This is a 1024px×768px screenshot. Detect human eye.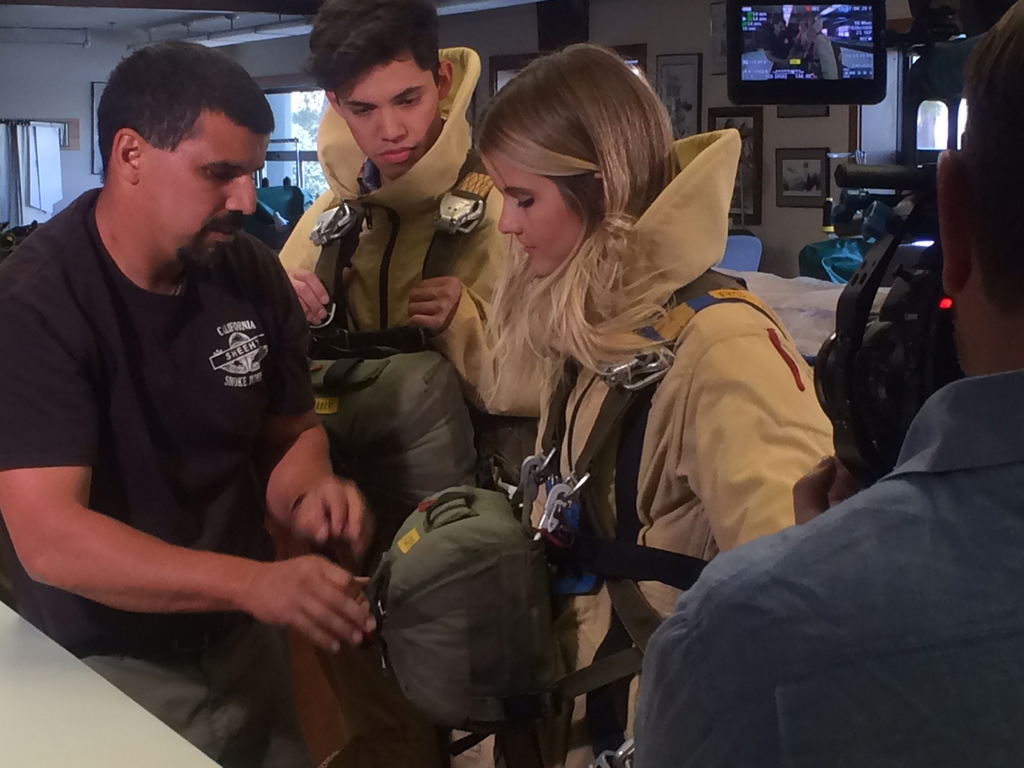
BBox(346, 103, 376, 116).
